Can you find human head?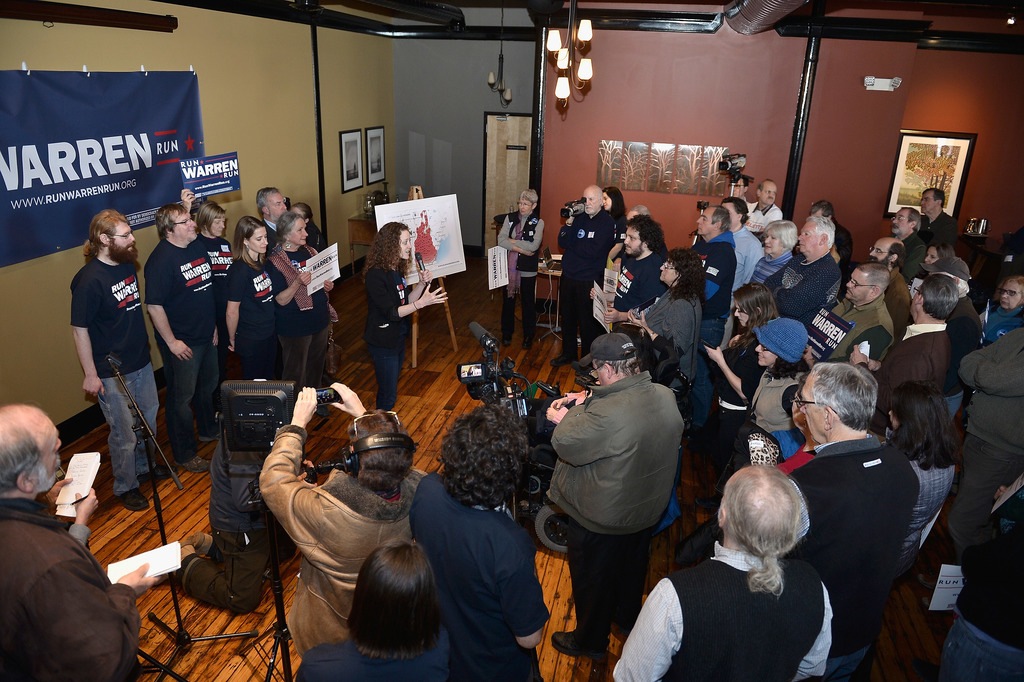
Yes, bounding box: pyautogui.locateOnScreen(721, 195, 748, 225).
